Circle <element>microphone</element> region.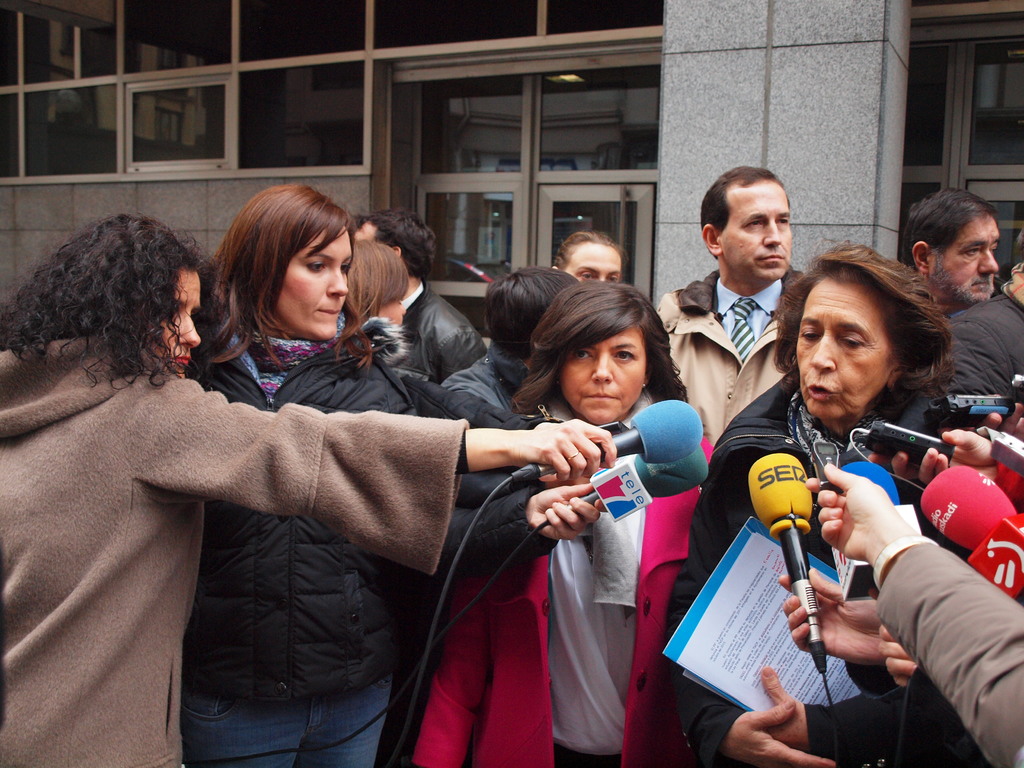
Region: (left=918, top=468, right=1023, bottom=609).
